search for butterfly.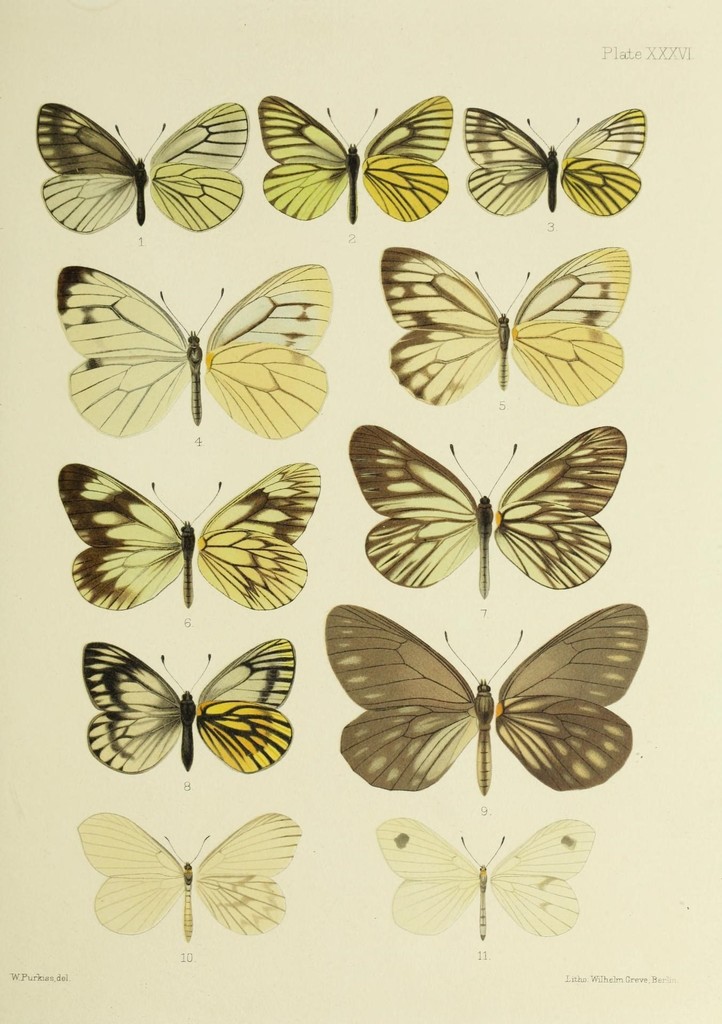
Found at (378, 240, 636, 406).
